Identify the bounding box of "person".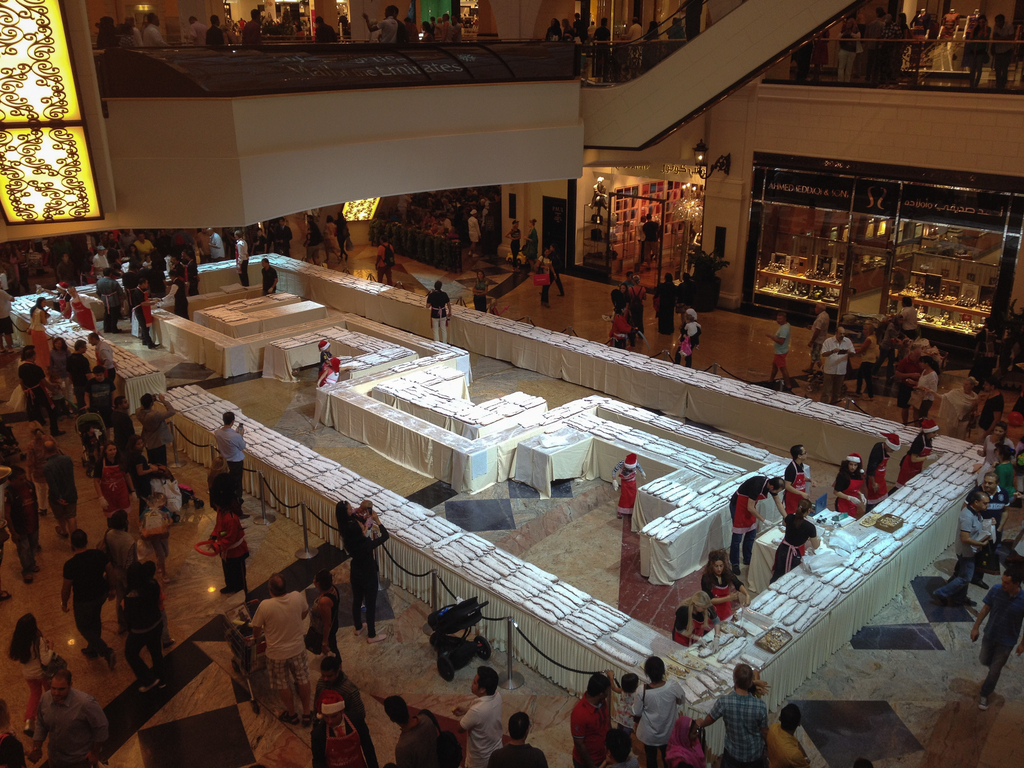
449 666 504 767.
